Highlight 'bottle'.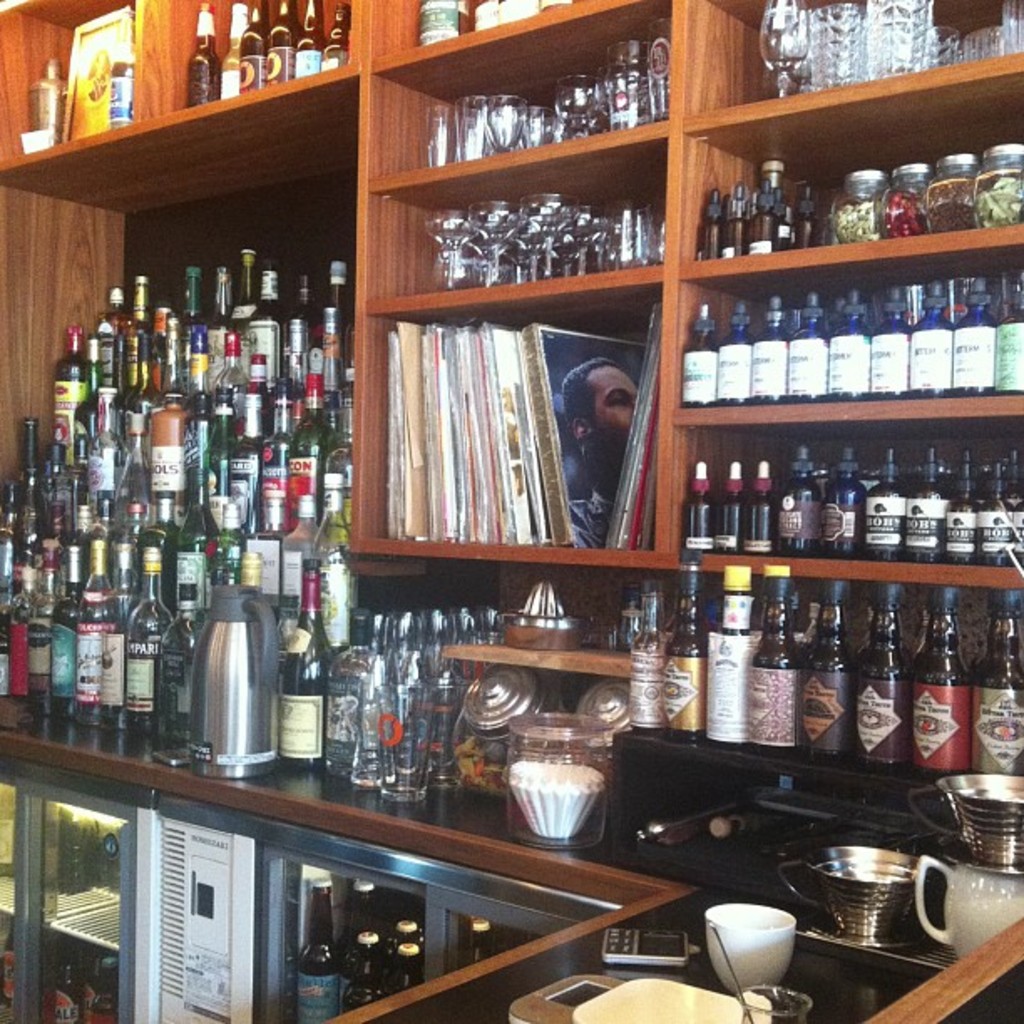
Highlighted region: [703, 442, 751, 556].
